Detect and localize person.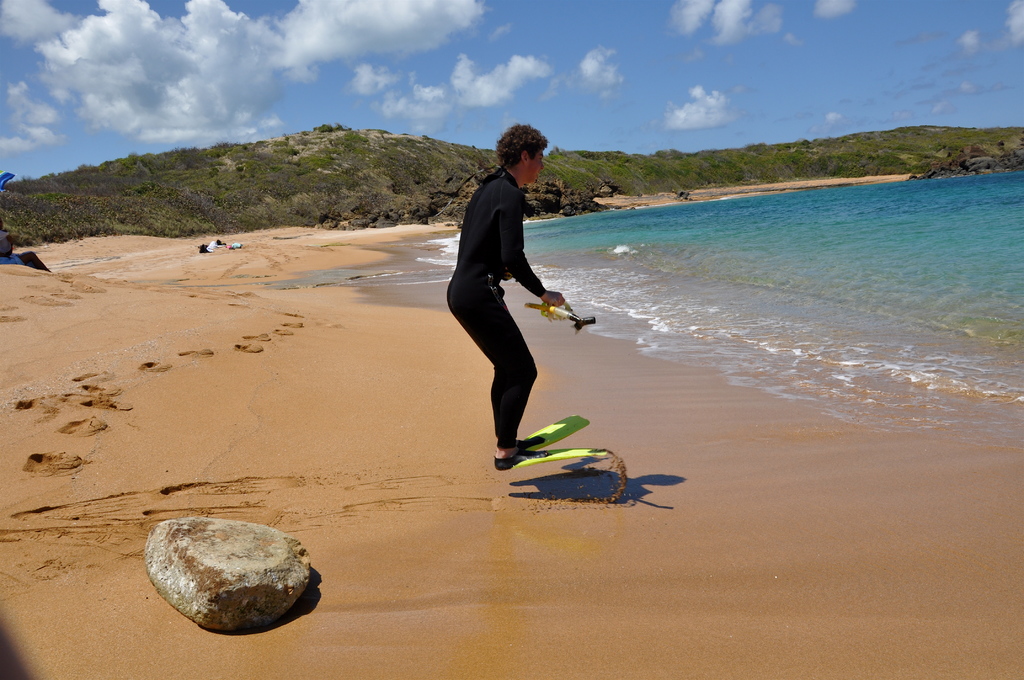
Localized at {"x1": 447, "y1": 122, "x2": 568, "y2": 473}.
